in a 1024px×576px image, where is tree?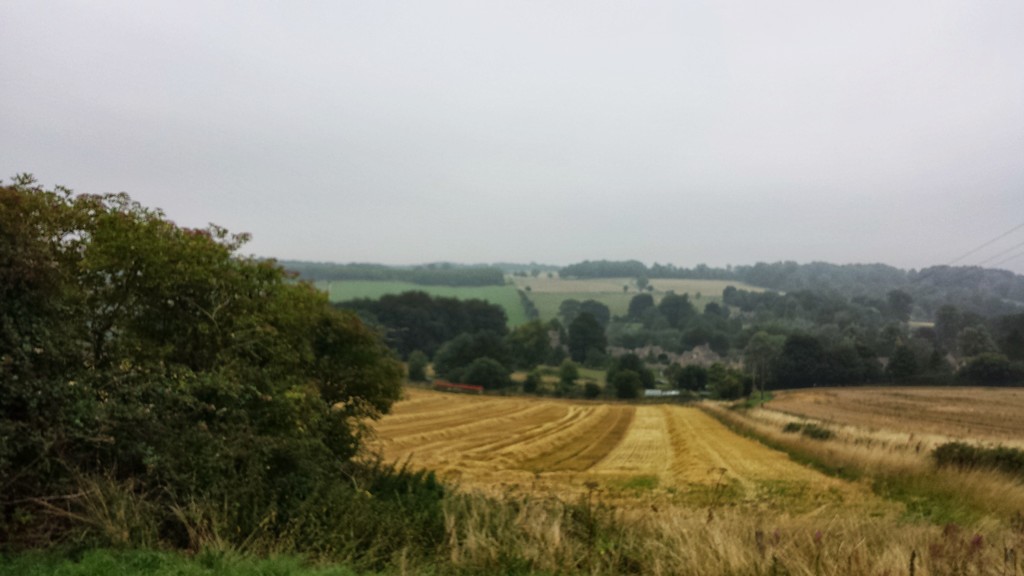
bbox=(606, 353, 656, 390).
